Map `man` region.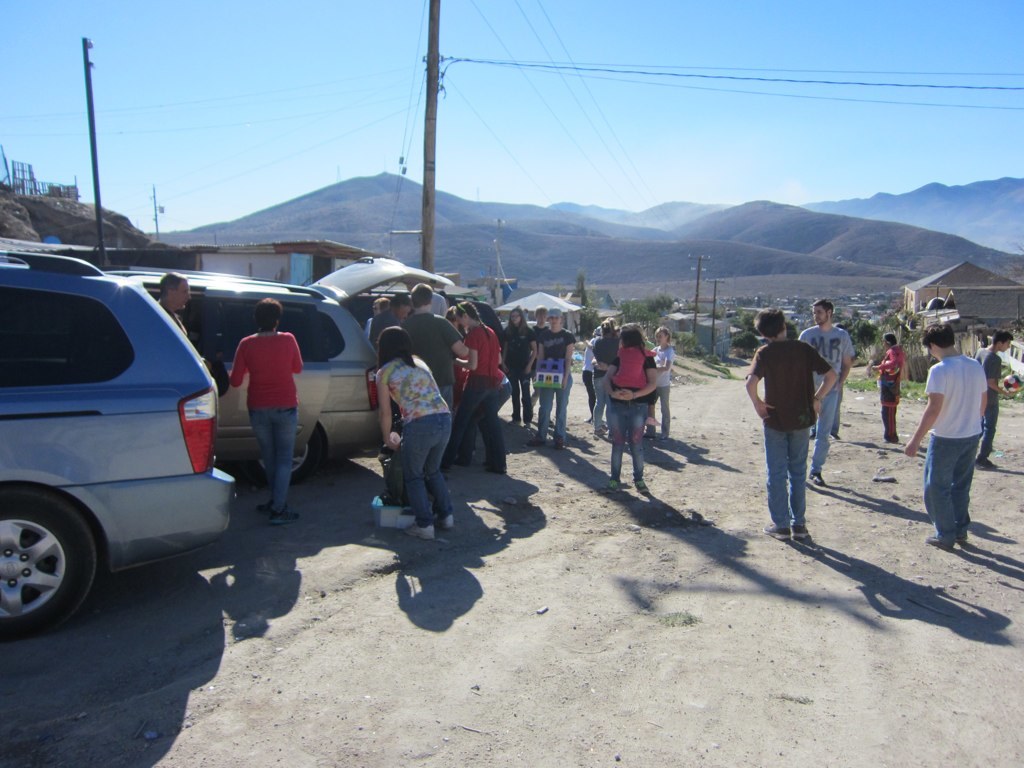
Mapped to left=523, top=305, right=554, bottom=343.
